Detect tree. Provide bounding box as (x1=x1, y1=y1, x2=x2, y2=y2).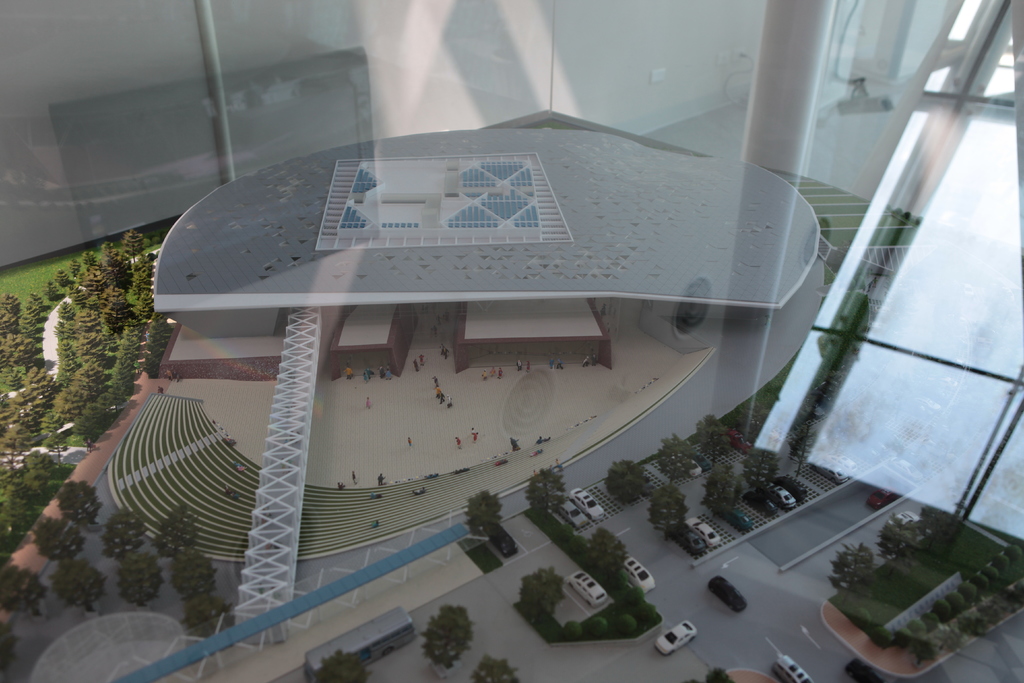
(x1=745, y1=451, x2=776, y2=494).
